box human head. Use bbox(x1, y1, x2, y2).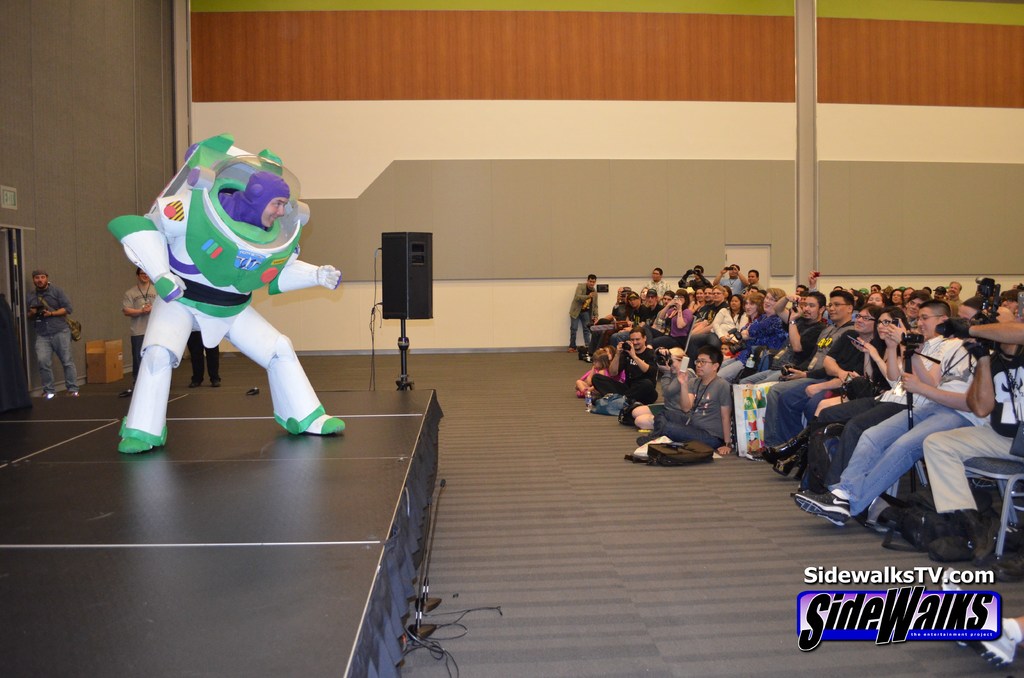
bbox(244, 171, 291, 229).
